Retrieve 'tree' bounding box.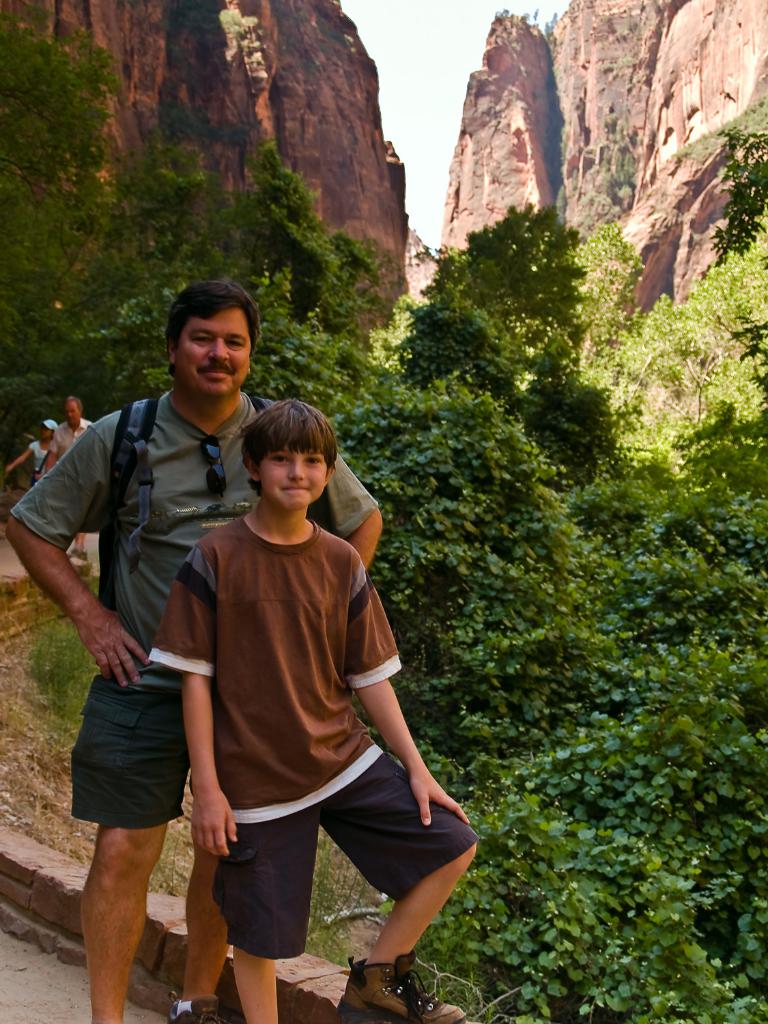
Bounding box: <box>111,292,406,453</box>.
